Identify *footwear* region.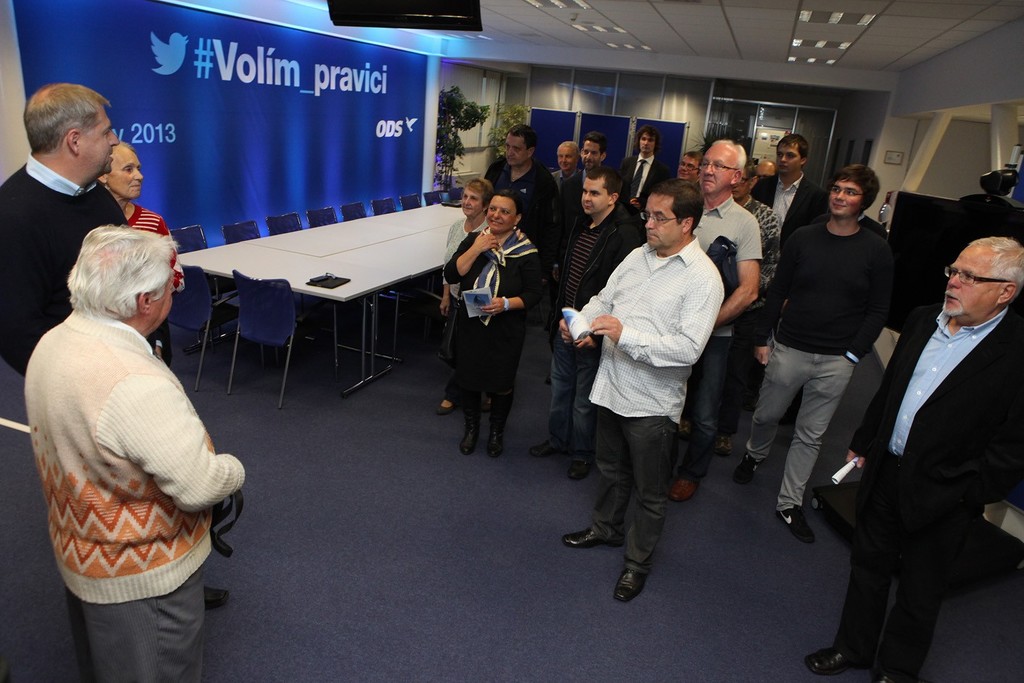
Region: box=[676, 416, 697, 438].
